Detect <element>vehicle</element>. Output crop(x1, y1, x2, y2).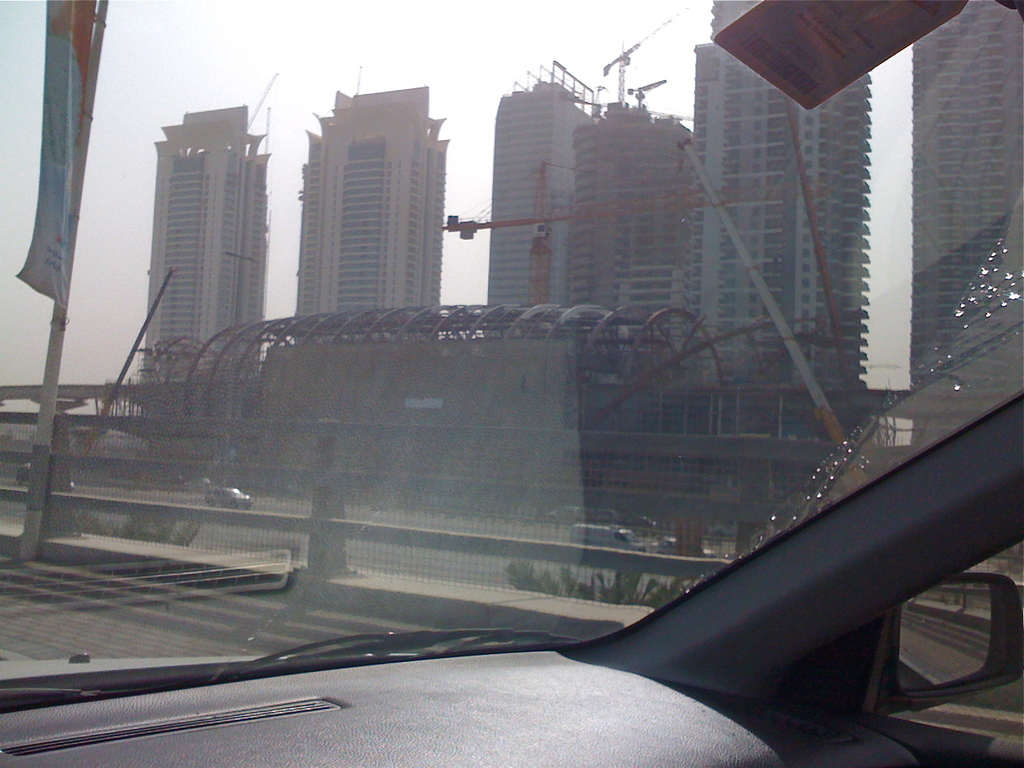
crop(205, 484, 252, 511).
